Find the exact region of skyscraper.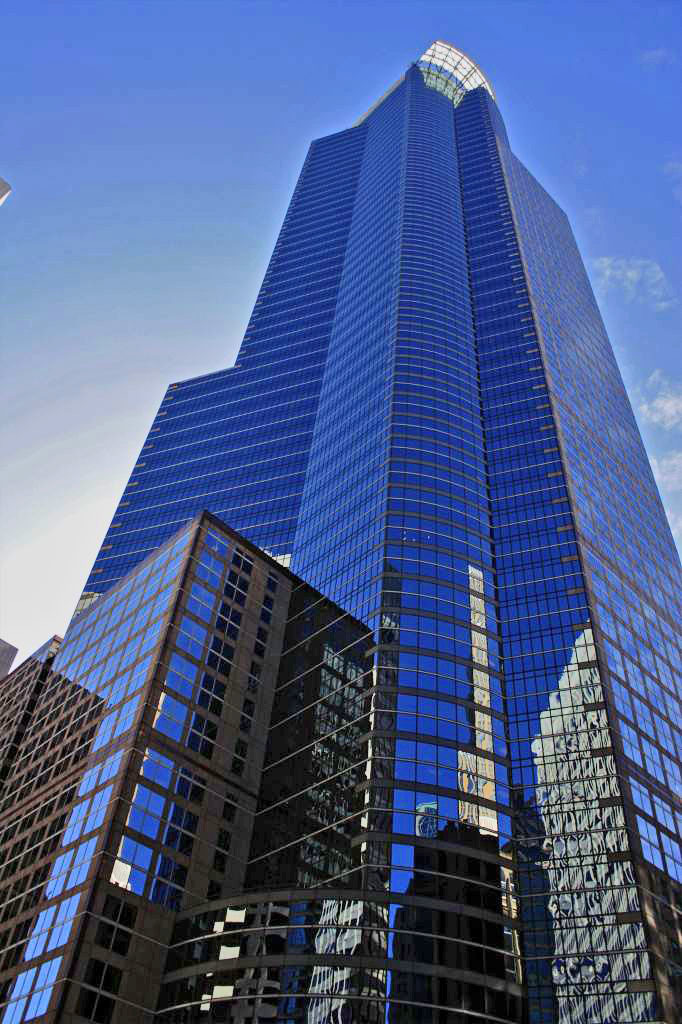
Exact region: box=[18, 70, 650, 1023].
